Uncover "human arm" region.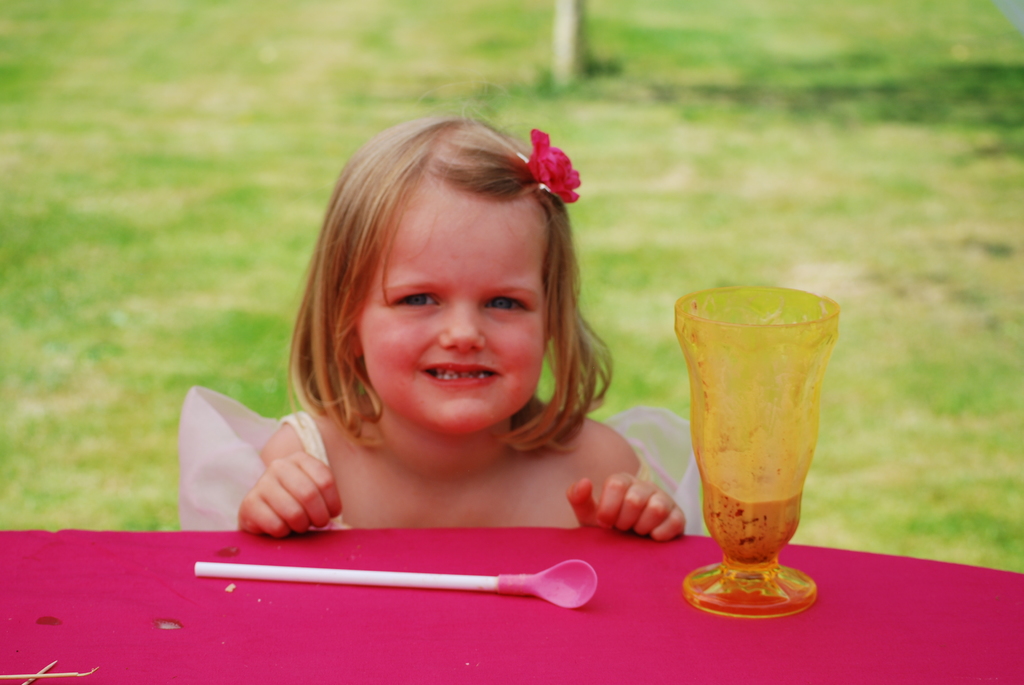
Uncovered: x1=221 y1=414 x2=349 y2=567.
